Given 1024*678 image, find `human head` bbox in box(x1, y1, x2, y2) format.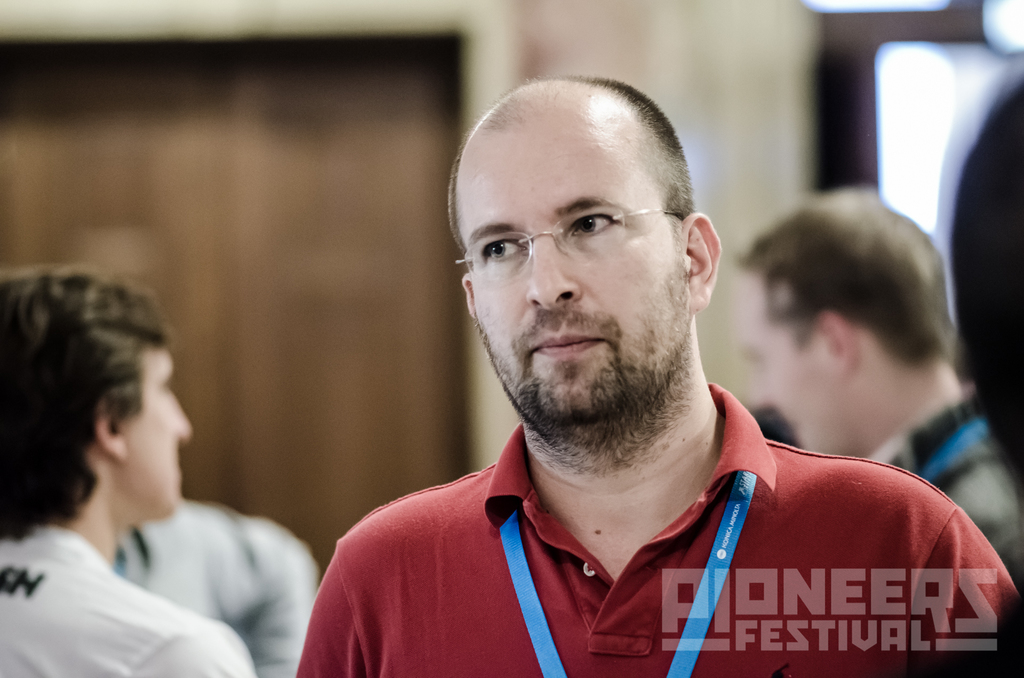
box(469, 48, 708, 413).
